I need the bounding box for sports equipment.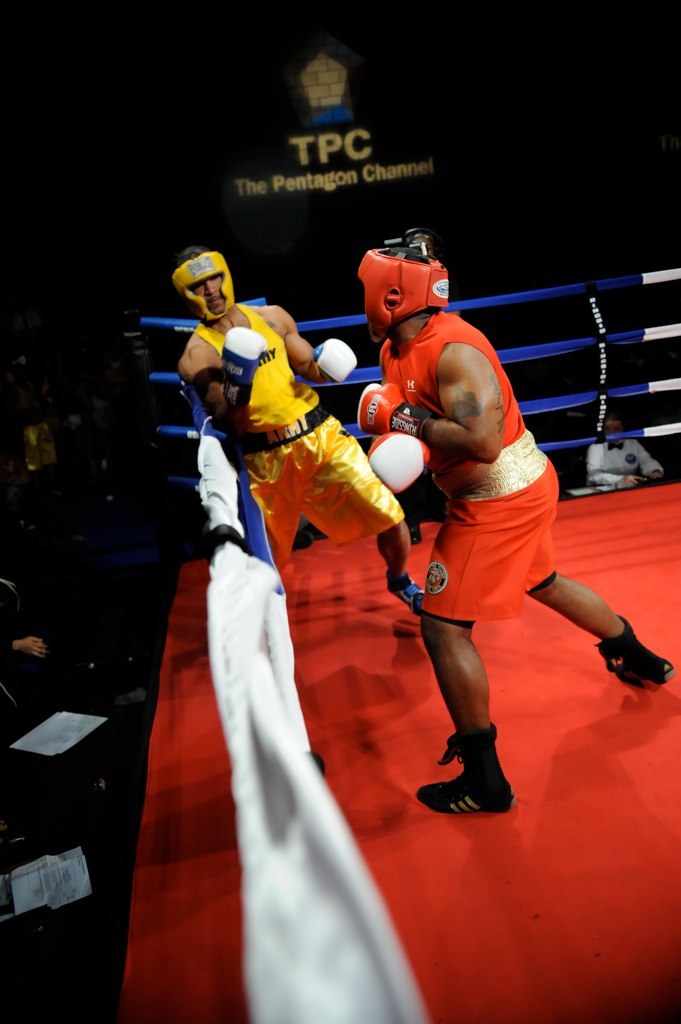
Here it is: (217,324,267,413).
